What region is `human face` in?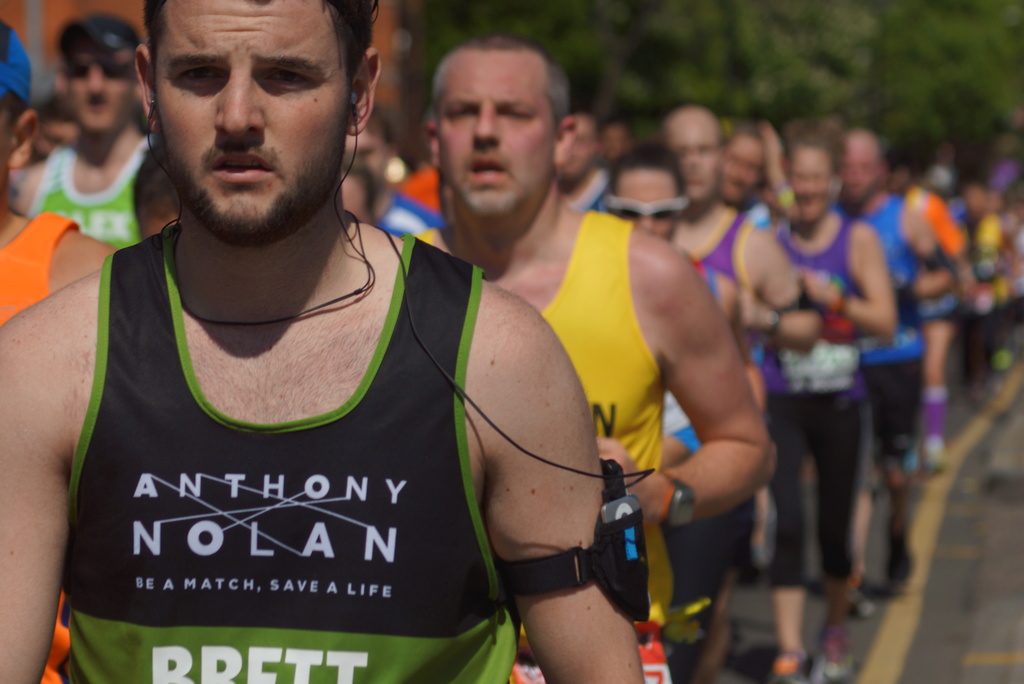
pyautogui.locateOnScreen(666, 115, 719, 197).
